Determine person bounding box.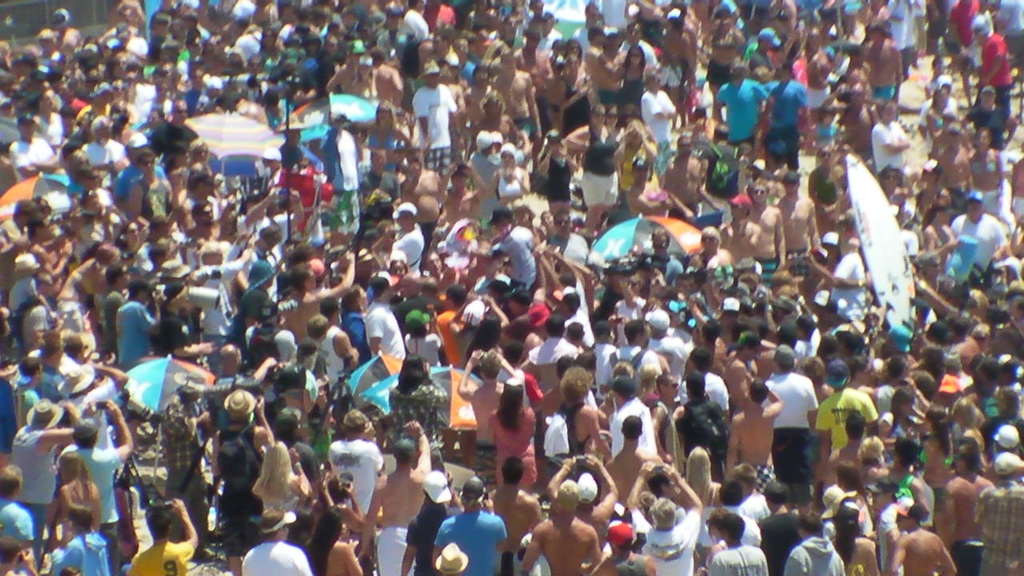
Determined: Rect(626, 458, 705, 575).
